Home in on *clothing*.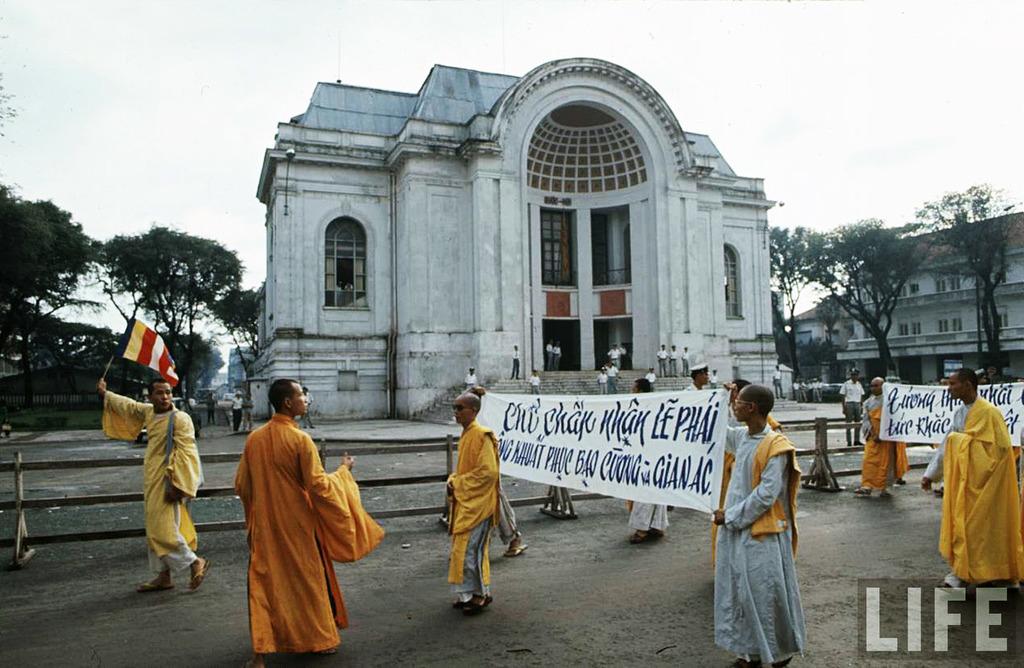
Homed in at [x1=862, y1=393, x2=911, y2=494].
